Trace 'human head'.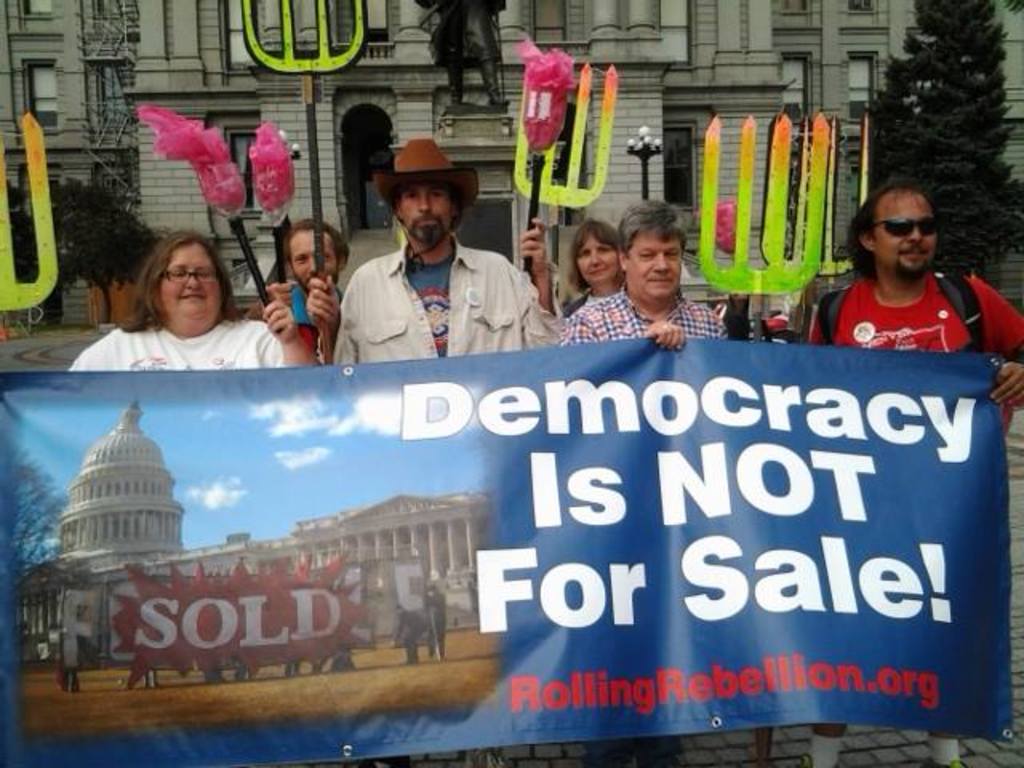
Traced to {"x1": 123, "y1": 227, "x2": 216, "y2": 320}.
